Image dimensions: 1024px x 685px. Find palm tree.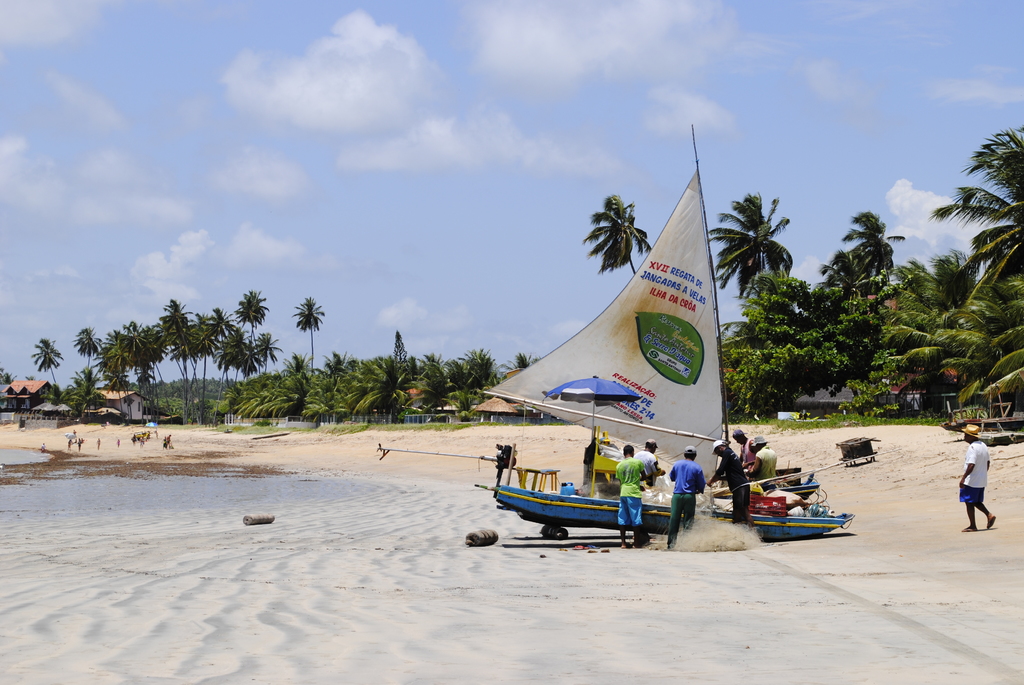
[left=225, top=292, right=256, bottom=354].
